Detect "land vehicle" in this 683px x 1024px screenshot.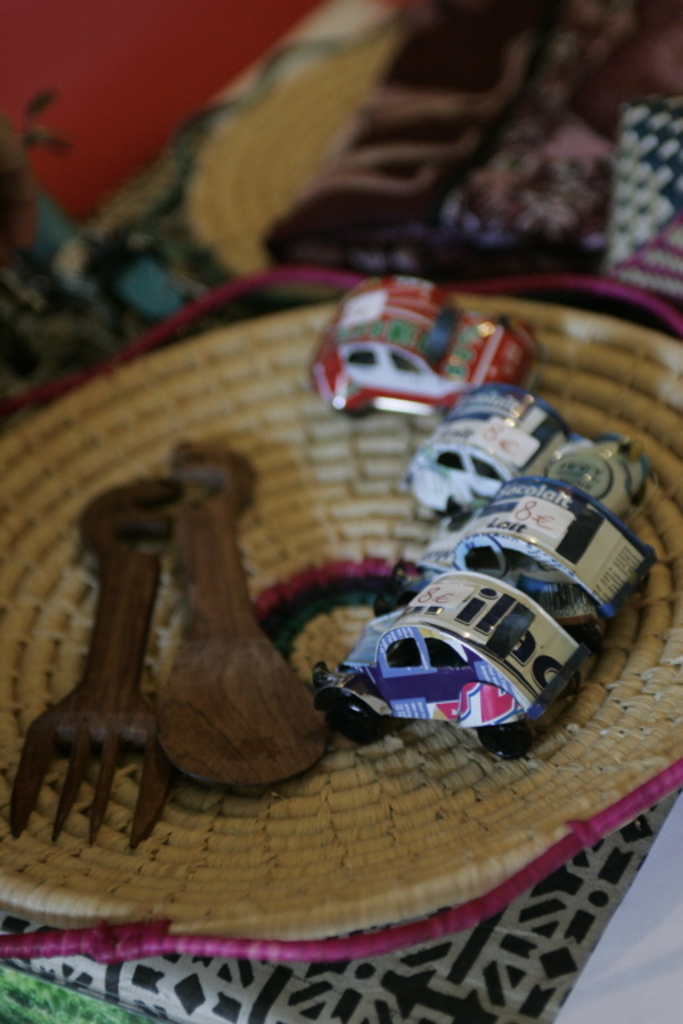
Detection: [403,477,659,652].
